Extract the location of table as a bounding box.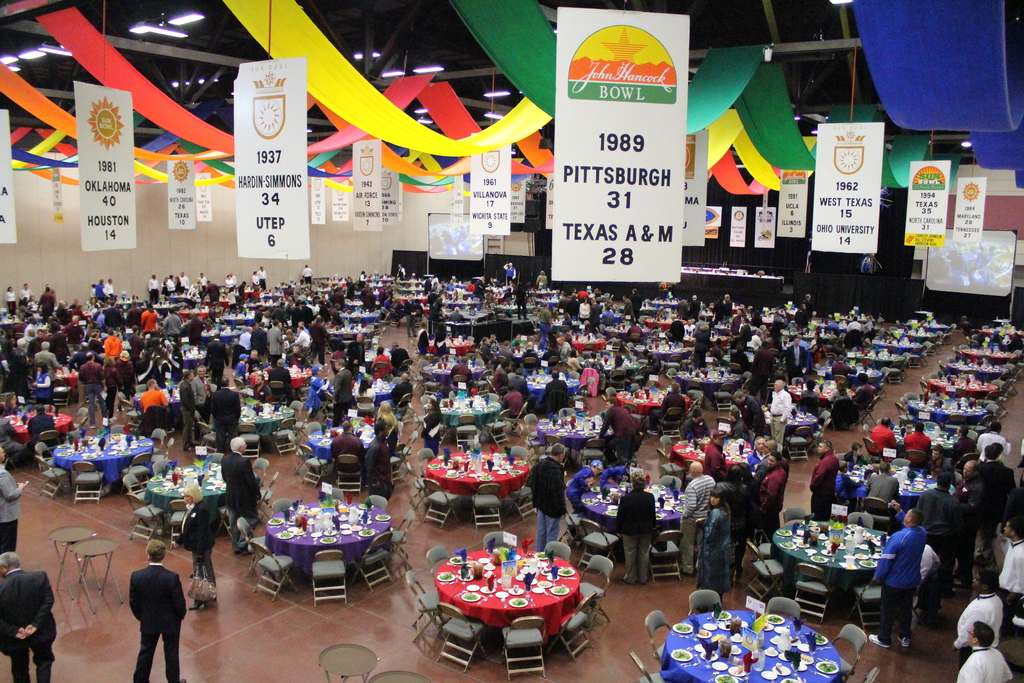
select_region(767, 525, 876, 586).
